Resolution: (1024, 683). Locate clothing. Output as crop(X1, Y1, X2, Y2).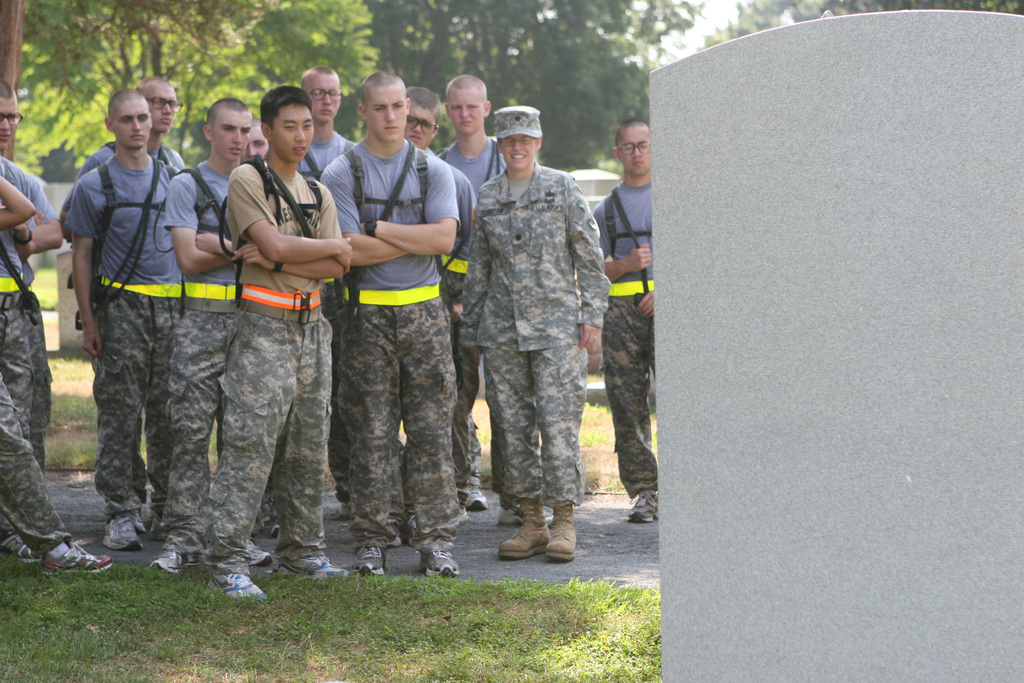
crop(484, 110, 536, 139).
